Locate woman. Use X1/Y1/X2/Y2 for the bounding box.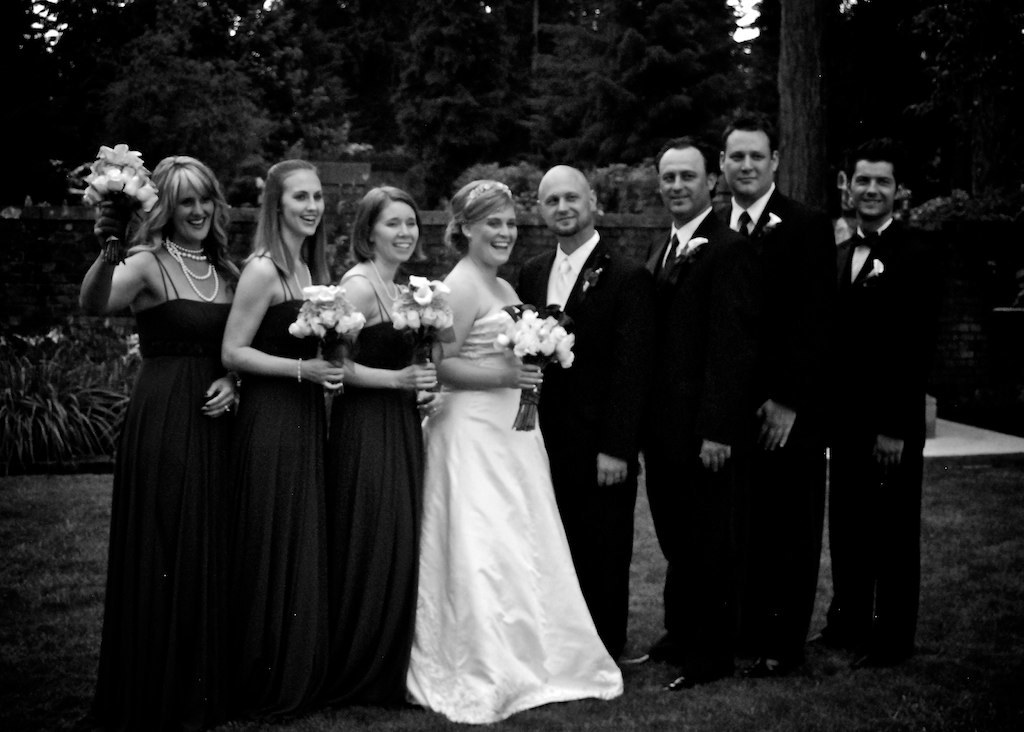
395/202/617/730.
